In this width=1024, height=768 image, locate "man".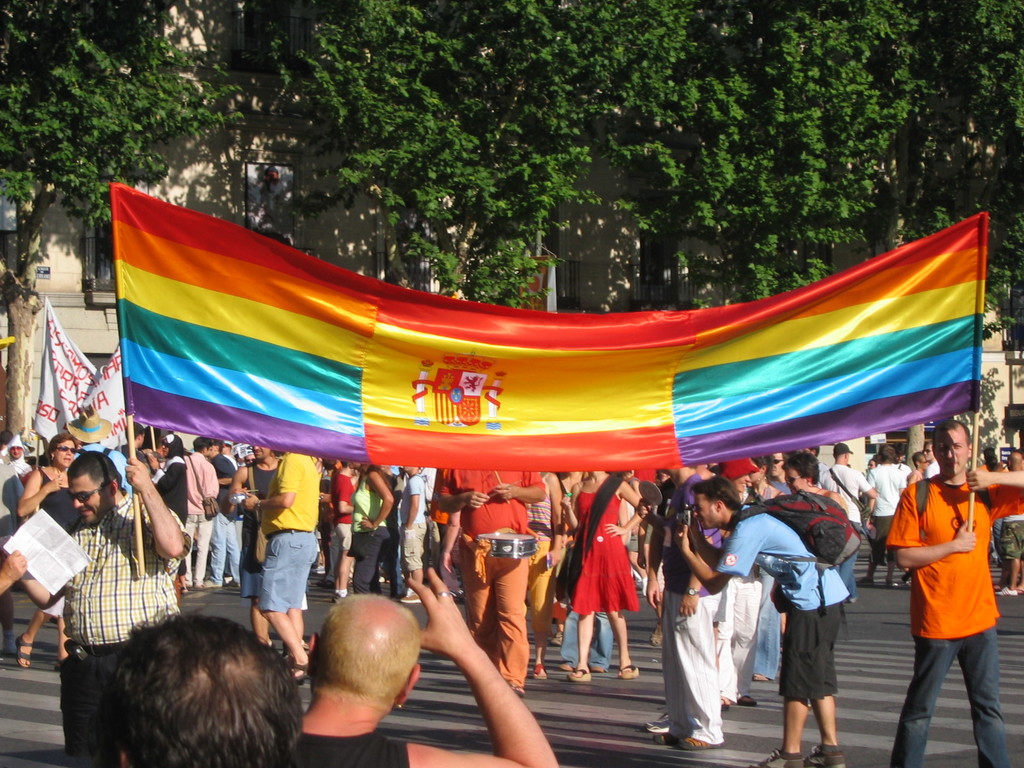
Bounding box: region(429, 468, 547, 699).
